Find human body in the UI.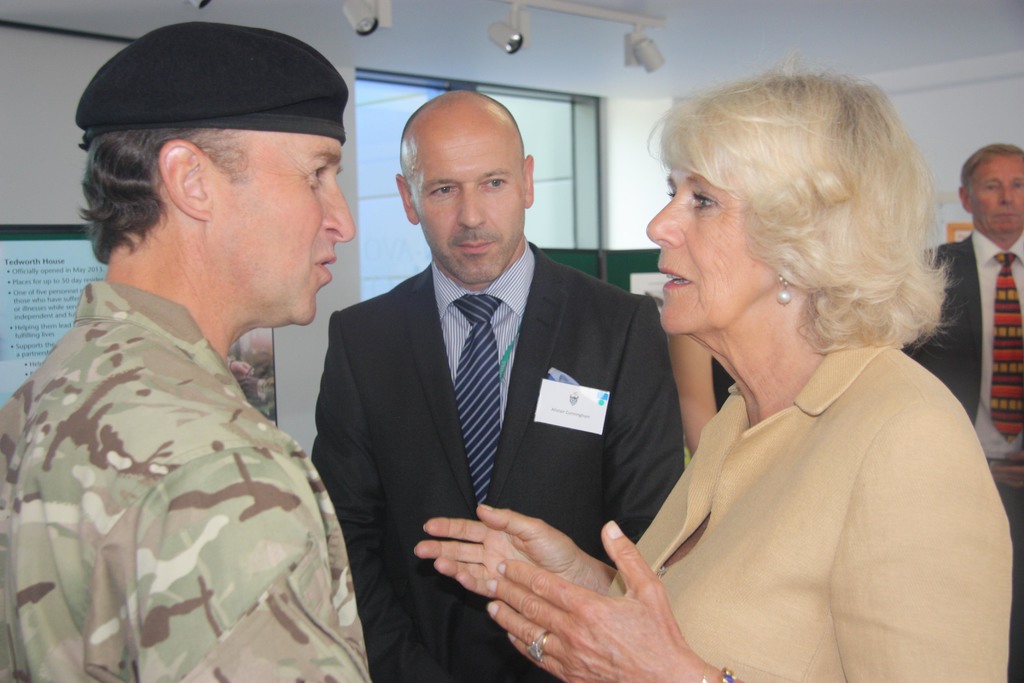
UI element at detection(0, 19, 370, 682).
